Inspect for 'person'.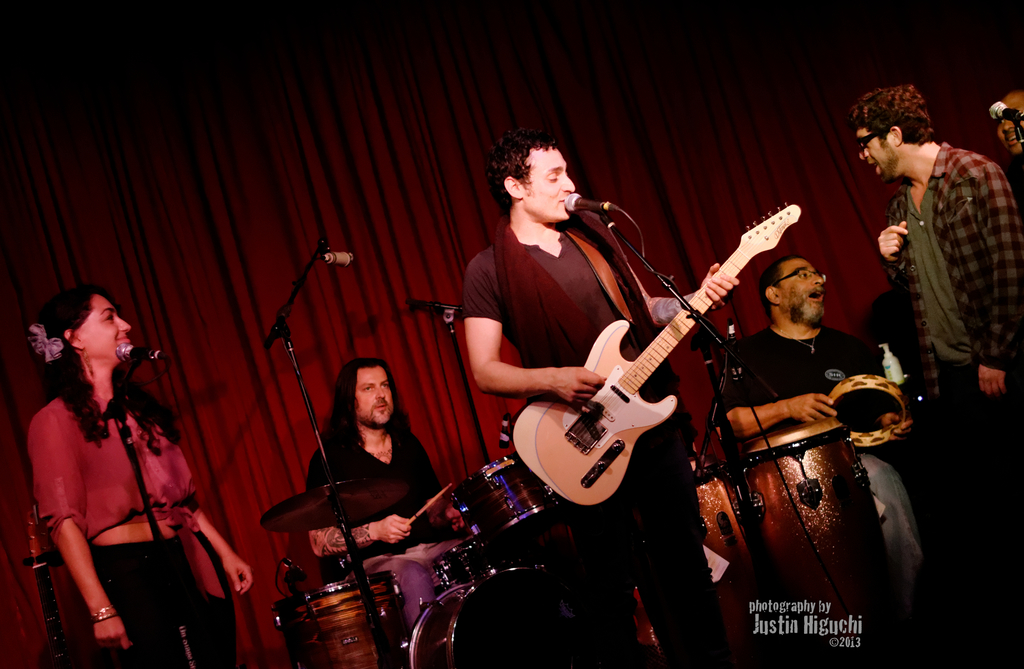
Inspection: {"x1": 27, "y1": 260, "x2": 205, "y2": 657}.
